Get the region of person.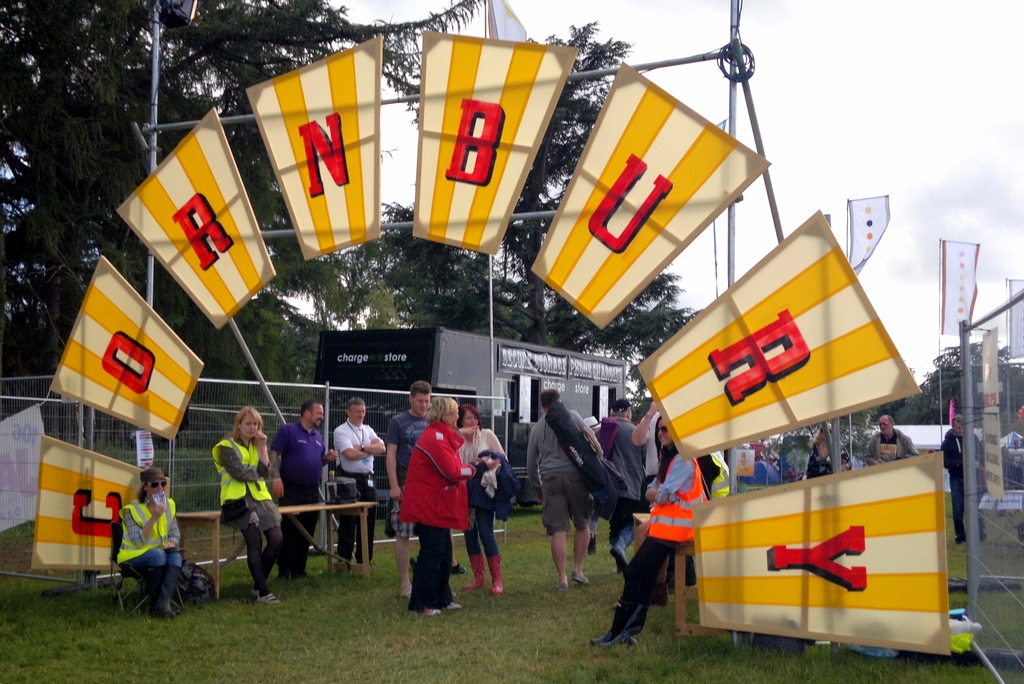
[x1=601, y1=398, x2=647, y2=547].
